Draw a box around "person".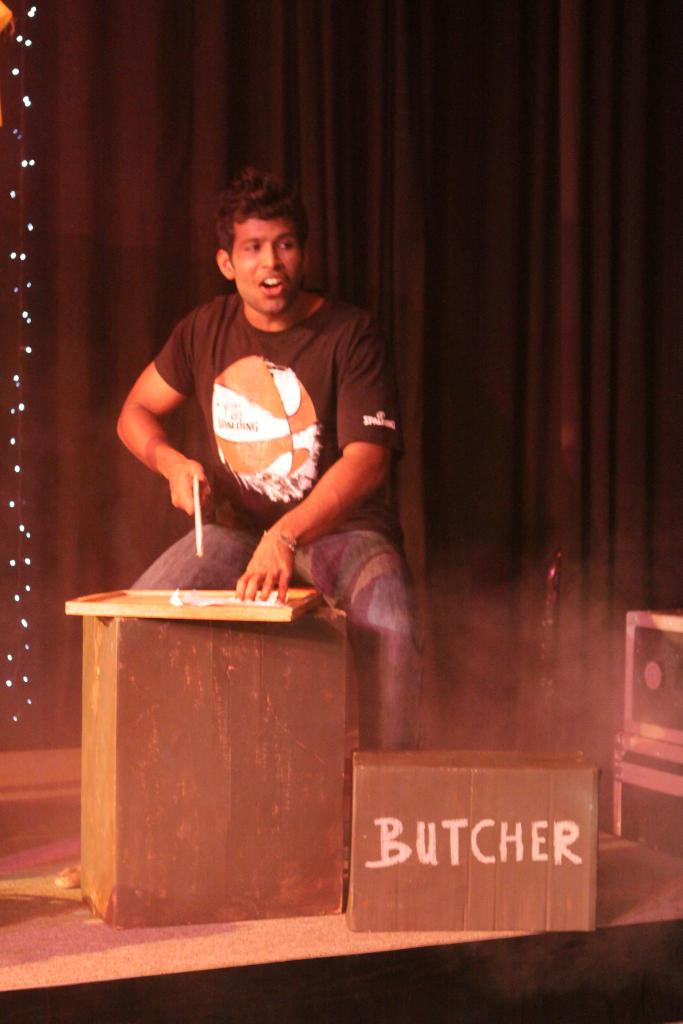
box=[115, 157, 419, 757].
